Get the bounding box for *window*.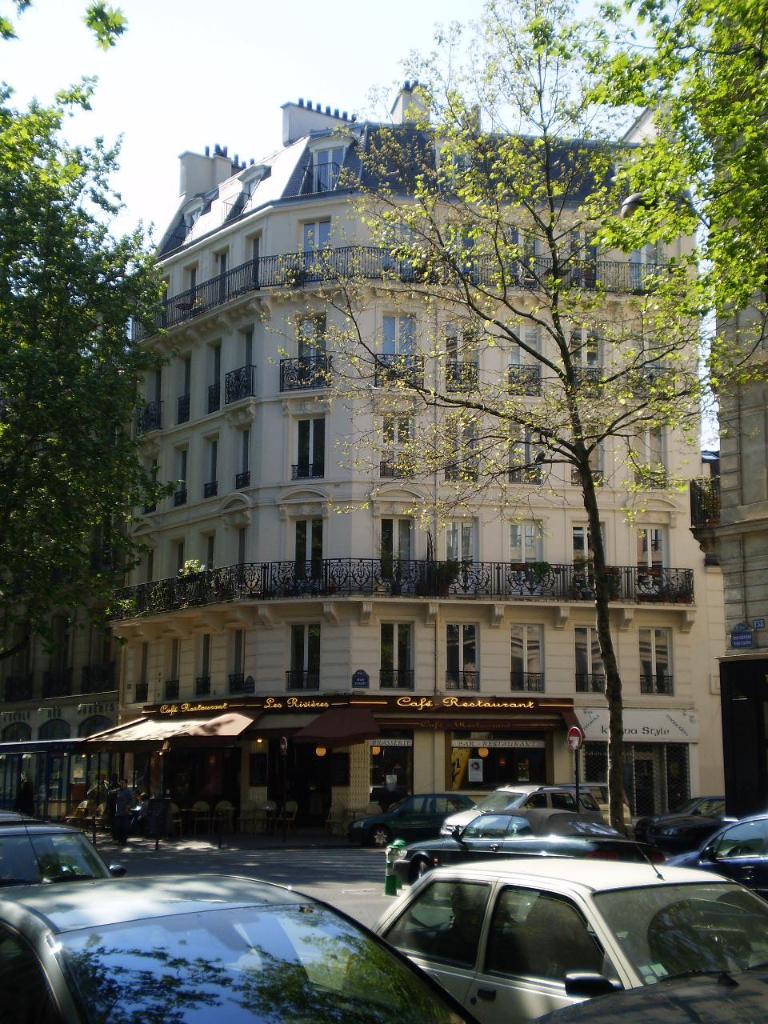
(507,622,542,695).
